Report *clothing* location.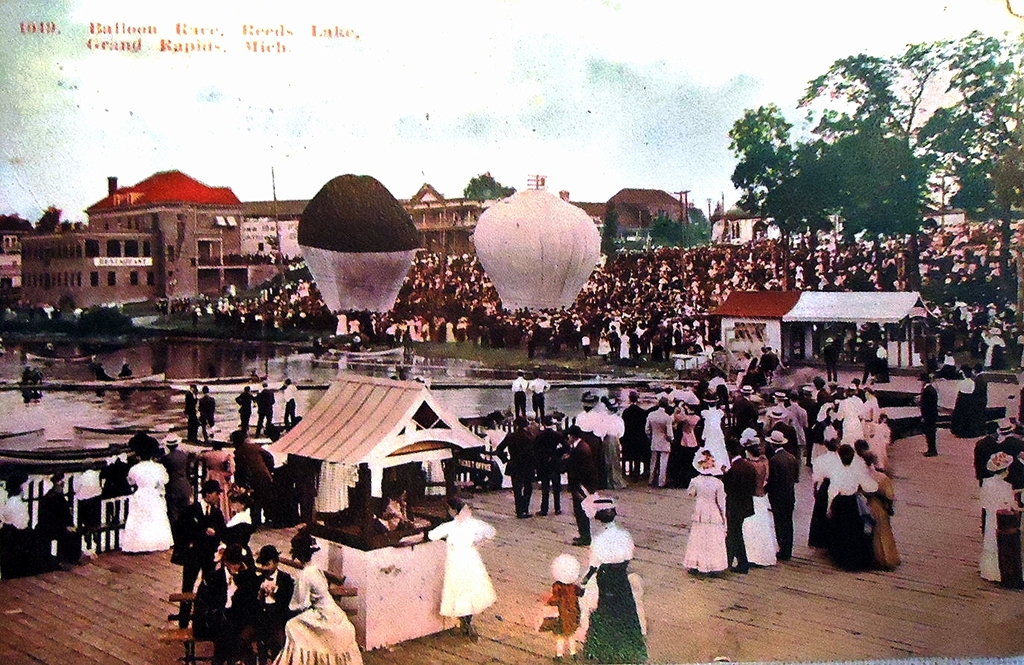
Report: x1=917 y1=381 x2=938 y2=458.
